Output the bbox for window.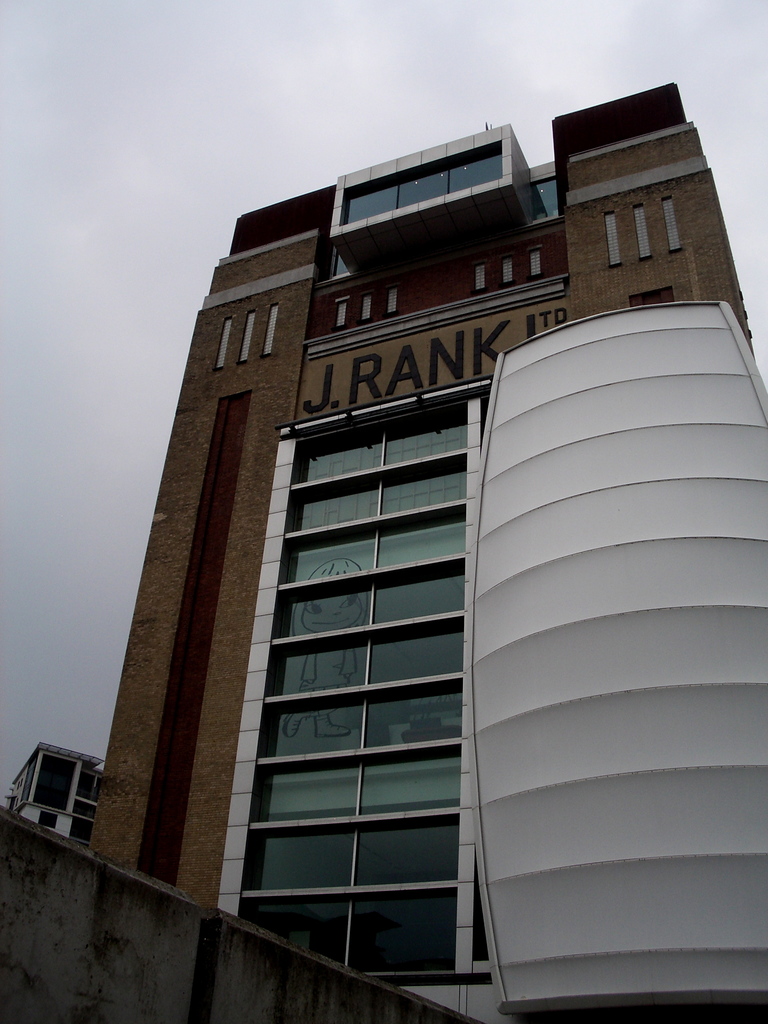
[628,211,653,259].
